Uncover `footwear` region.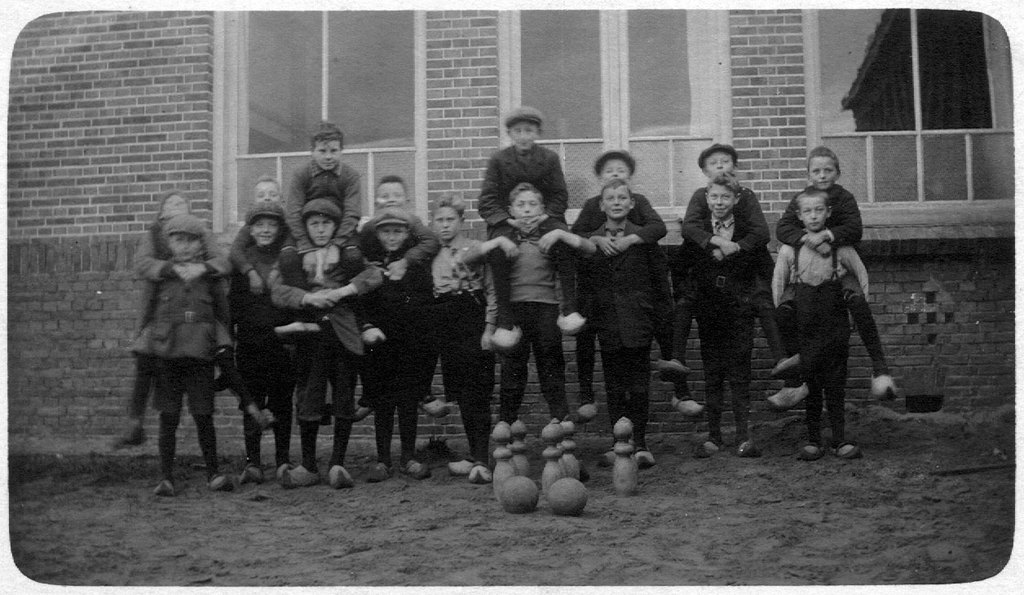
Uncovered: left=766, top=386, right=814, bottom=411.
